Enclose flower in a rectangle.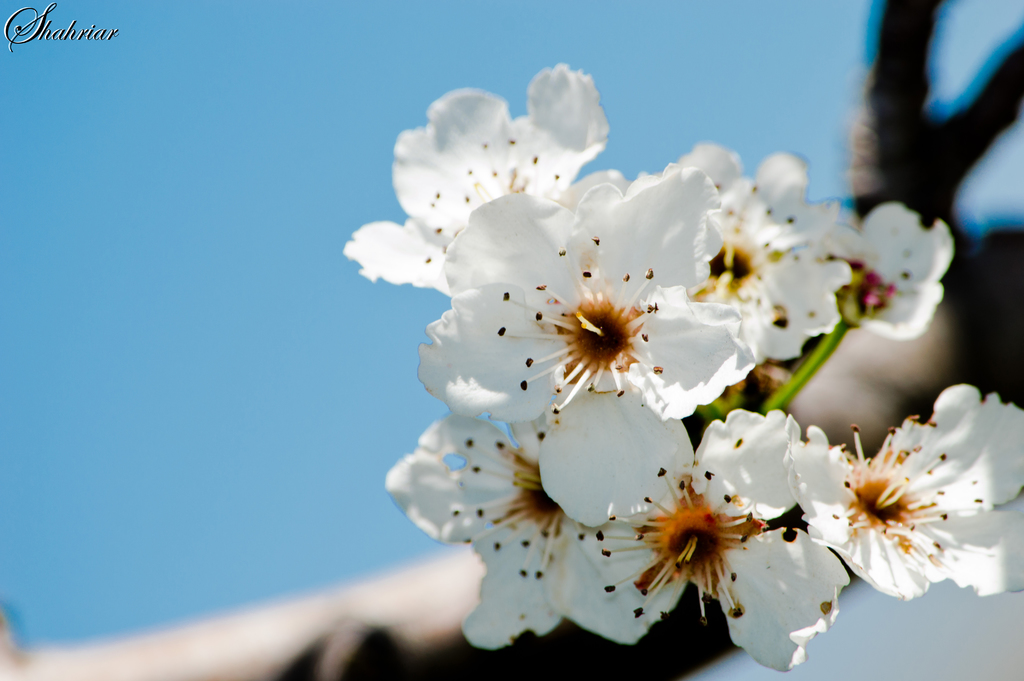
[341,62,611,298].
